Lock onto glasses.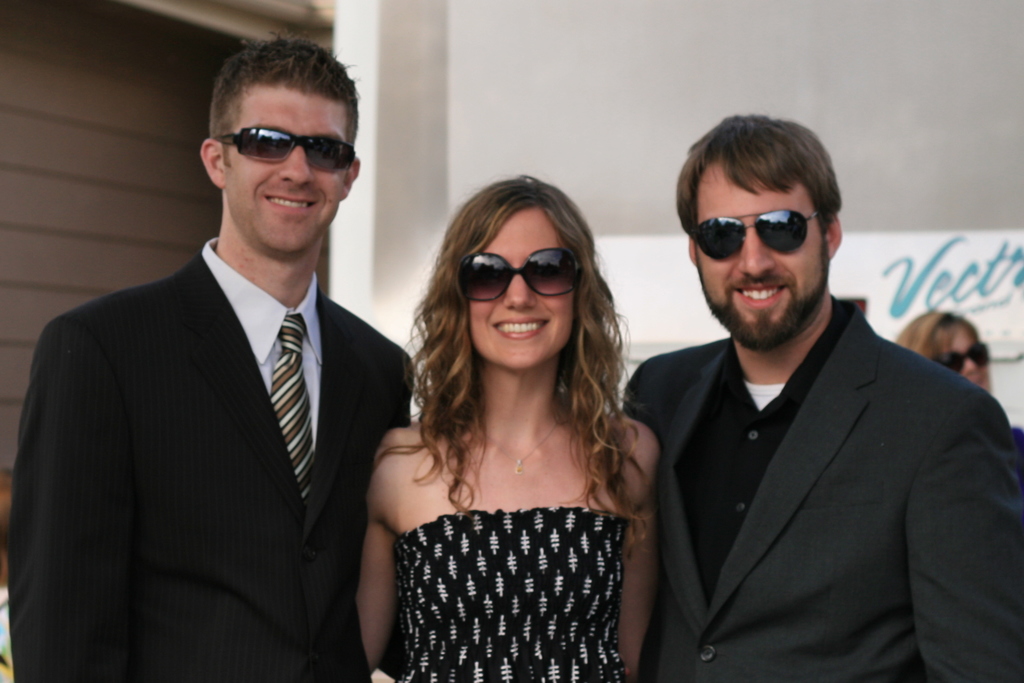
Locked: [x1=445, y1=242, x2=585, y2=304].
